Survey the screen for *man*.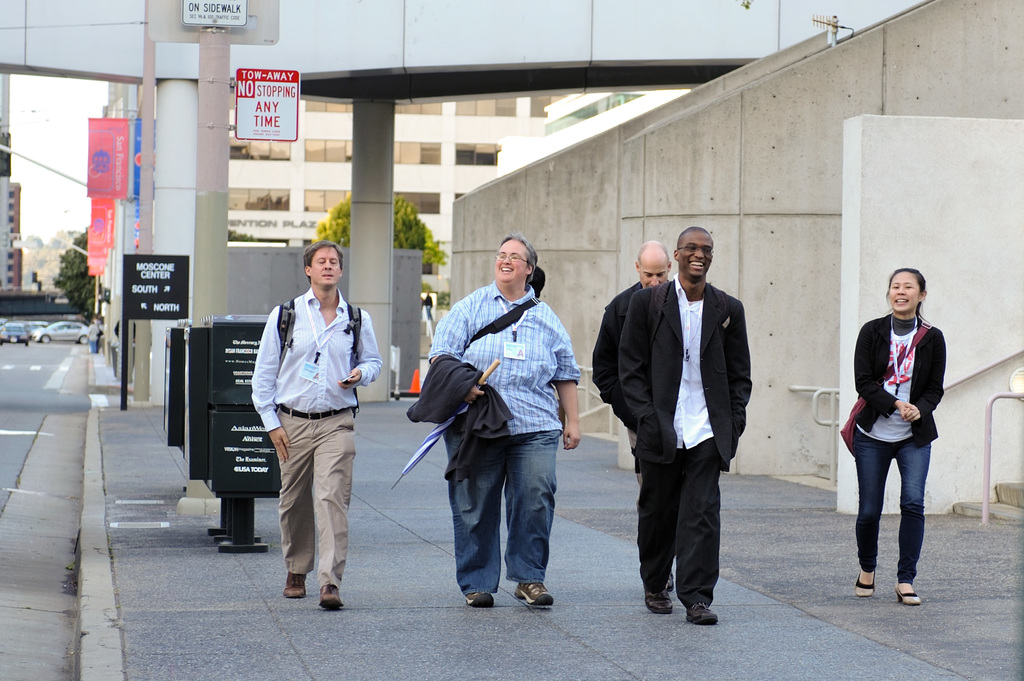
Survey found: (252,240,367,621).
